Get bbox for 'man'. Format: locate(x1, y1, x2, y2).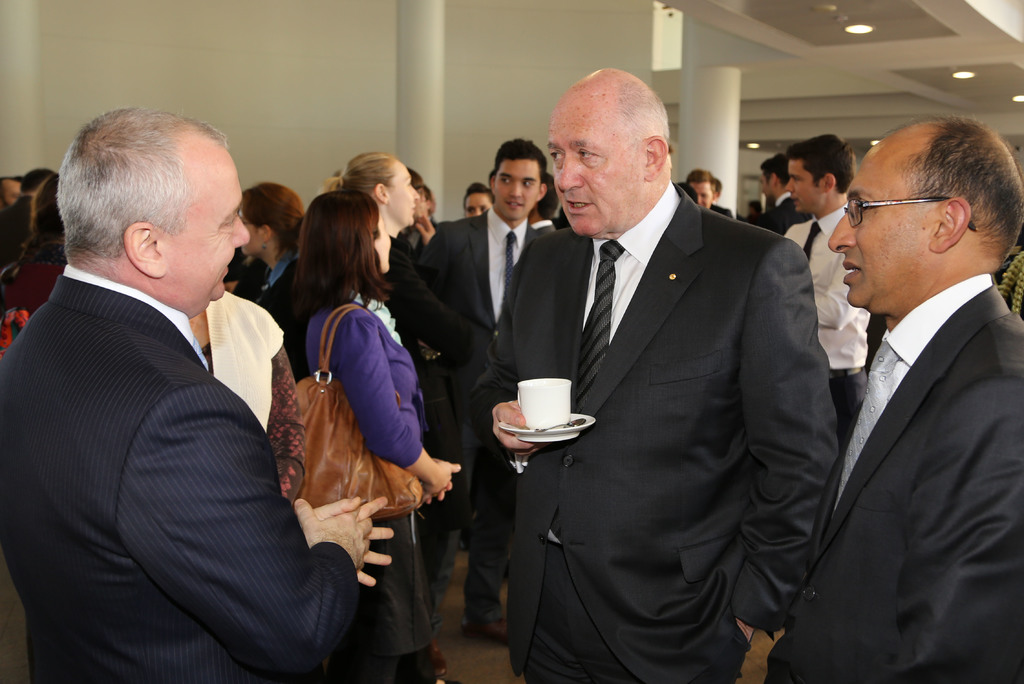
locate(739, 116, 1023, 683).
